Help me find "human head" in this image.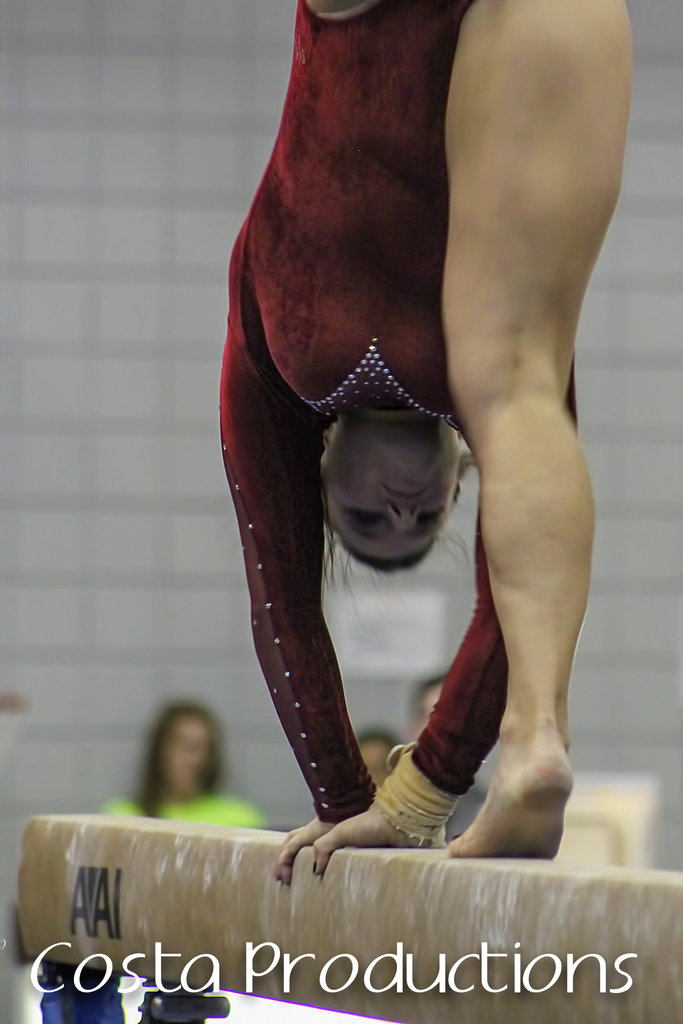
Found it: <region>320, 413, 481, 609</region>.
